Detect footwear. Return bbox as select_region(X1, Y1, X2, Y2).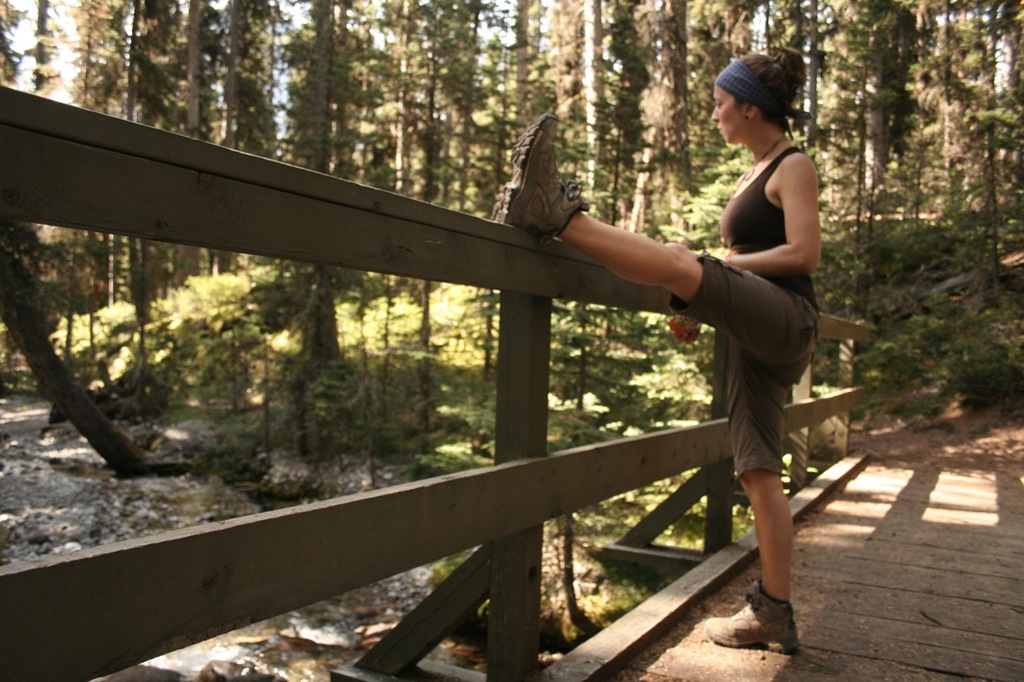
select_region(489, 107, 590, 246).
